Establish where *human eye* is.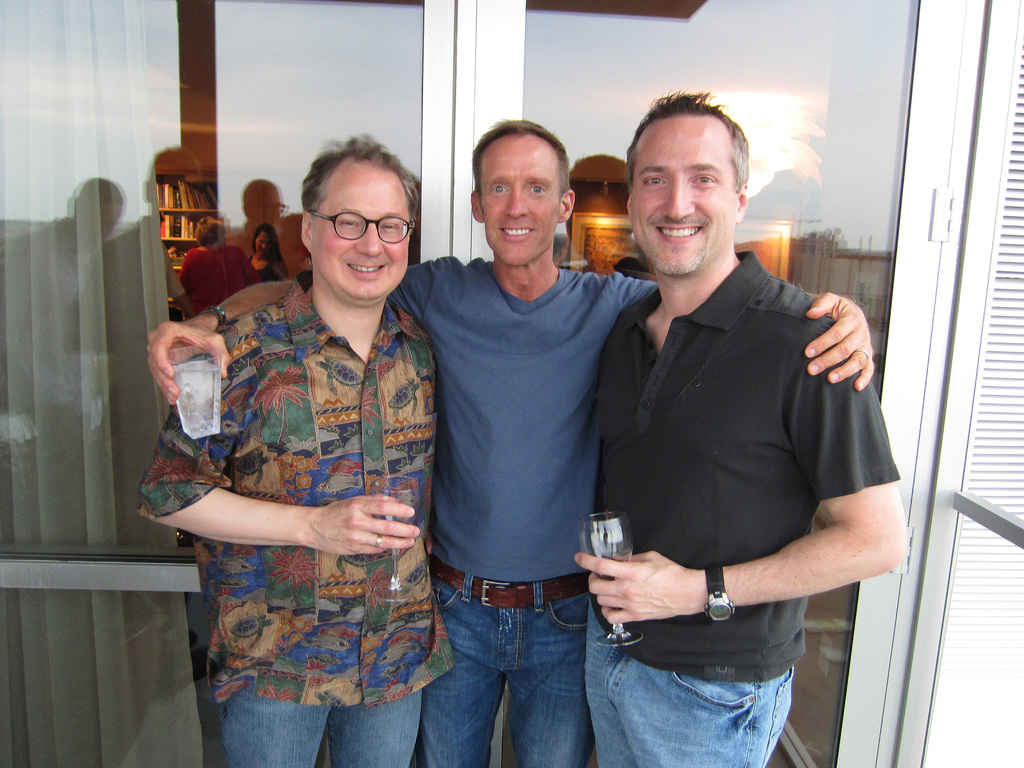
Established at <bbox>486, 180, 513, 195</bbox>.
